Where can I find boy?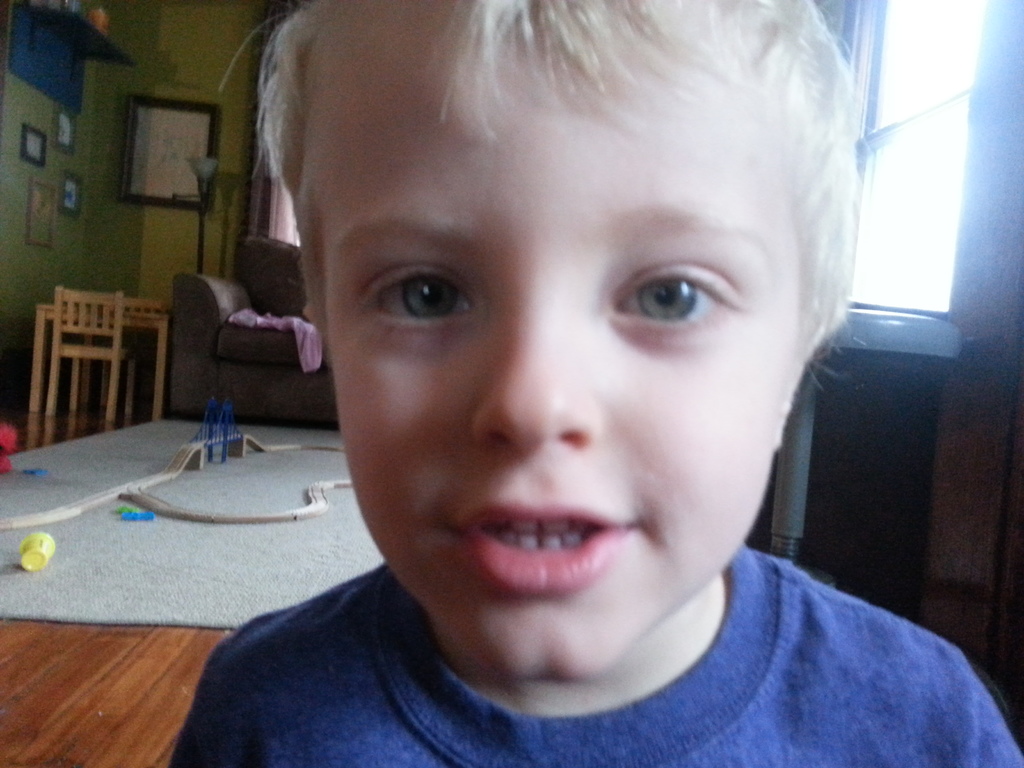
You can find it at (168, 0, 1023, 767).
